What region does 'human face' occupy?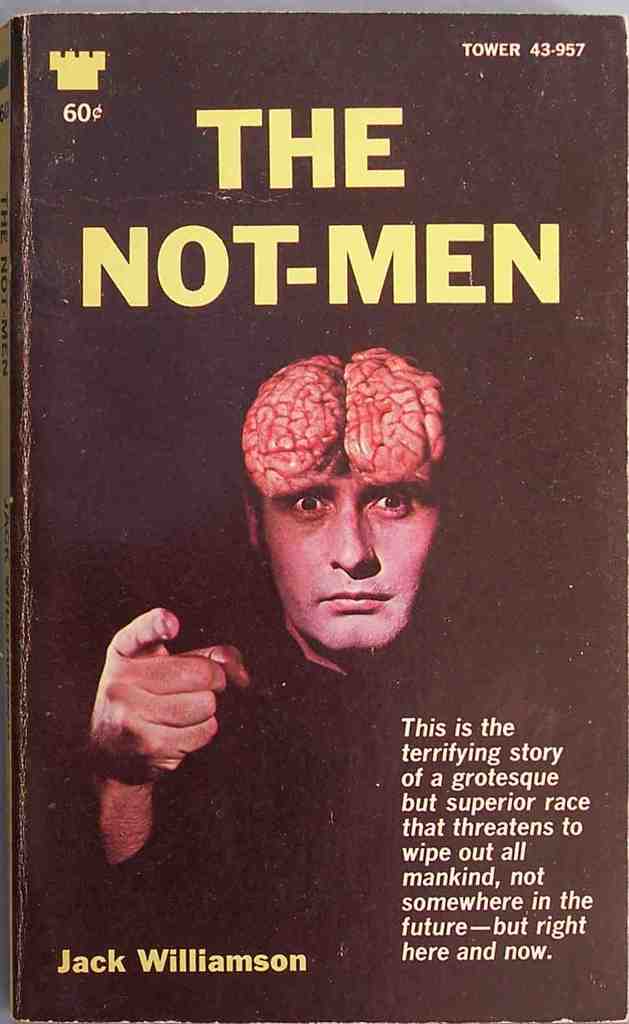
x1=264 y1=450 x2=444 y2=669.
